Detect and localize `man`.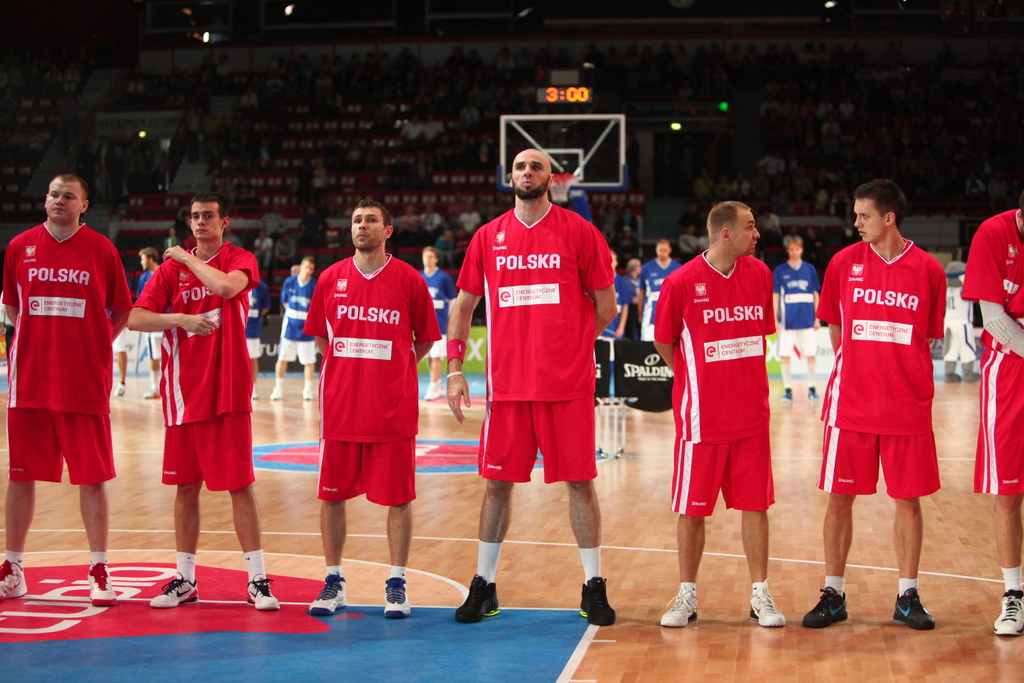
Localized at 610 248 629 338.
